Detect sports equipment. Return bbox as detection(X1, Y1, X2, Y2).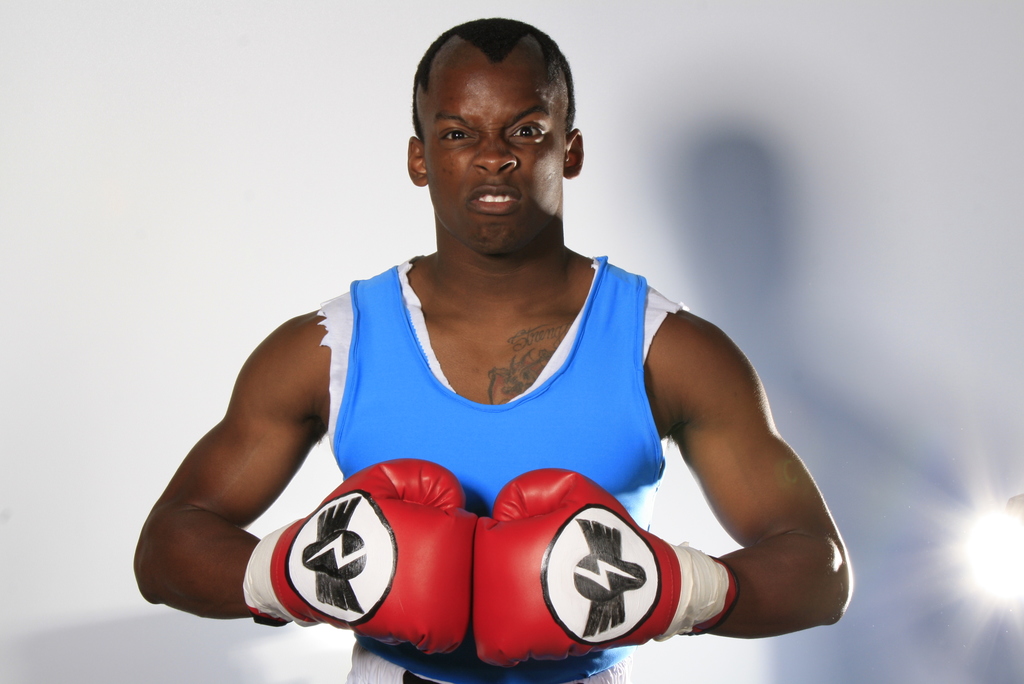
detection(244, 458, 472, 651).
